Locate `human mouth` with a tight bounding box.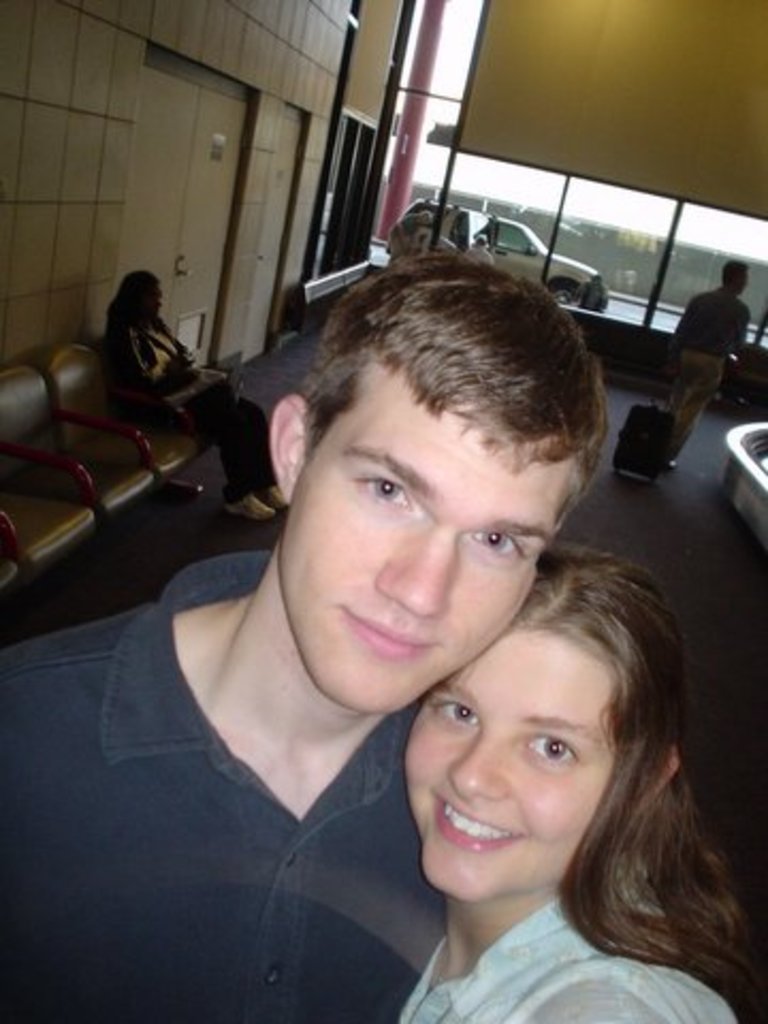
bbox=[341, 608, 437, 661].
